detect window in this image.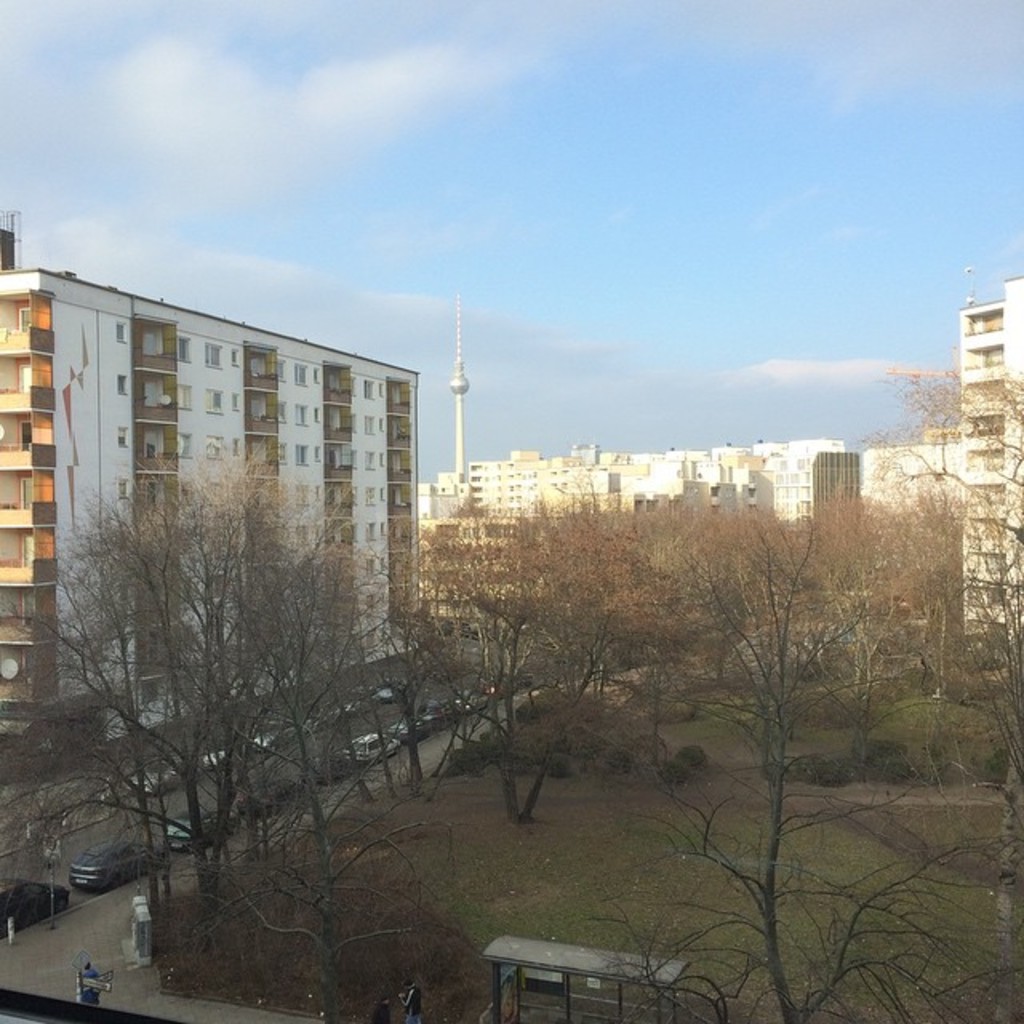
Detection: detection(120, 325, 126, 344).
